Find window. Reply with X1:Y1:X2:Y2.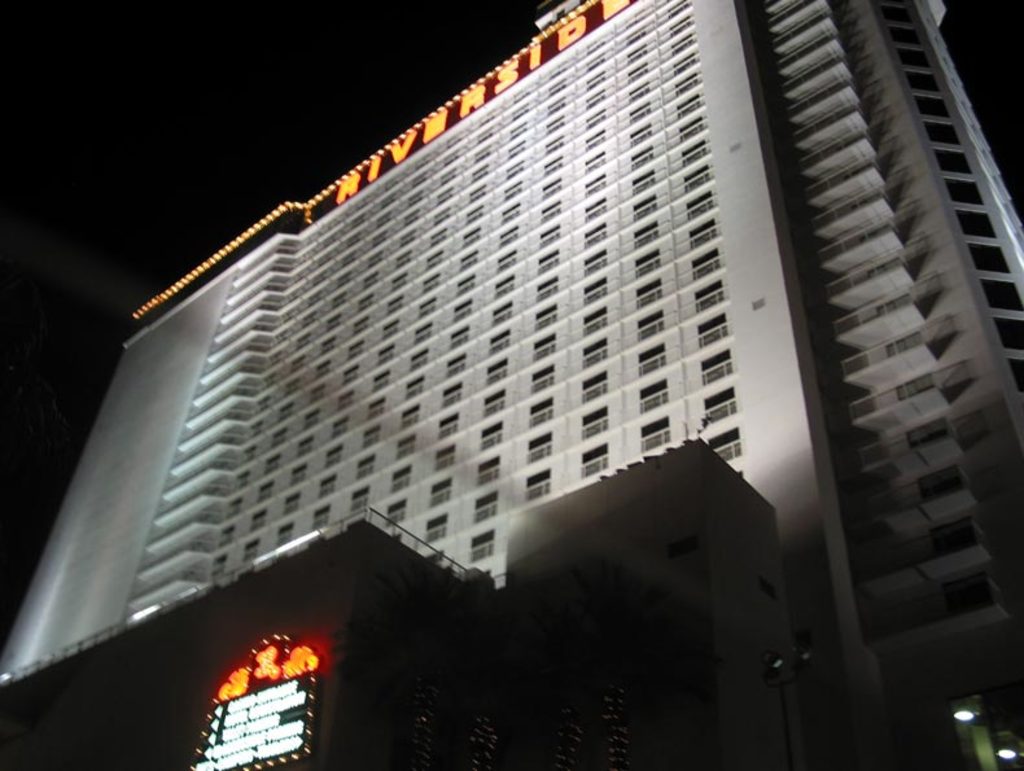
687:135:705:168.
